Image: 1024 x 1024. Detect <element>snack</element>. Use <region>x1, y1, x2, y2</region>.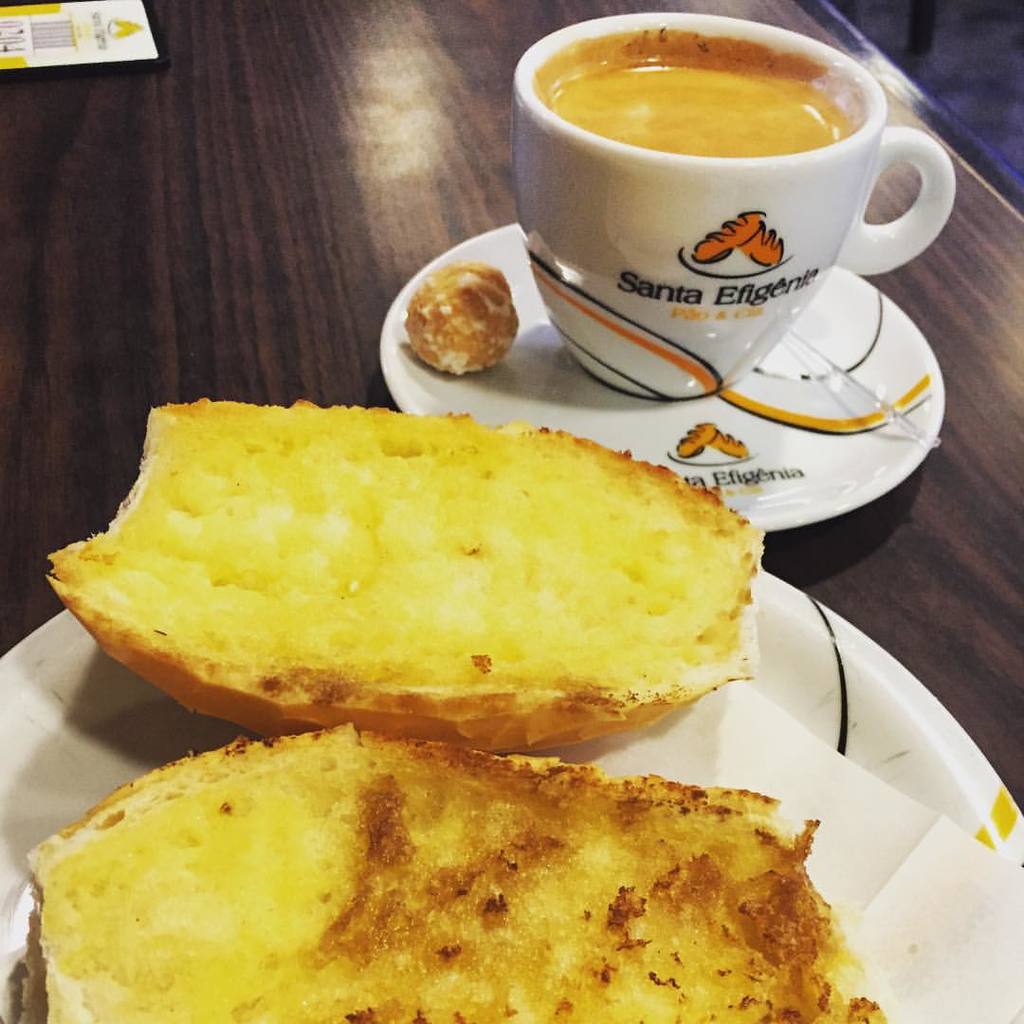
<region>9, 726, 895, 1023</region>.
